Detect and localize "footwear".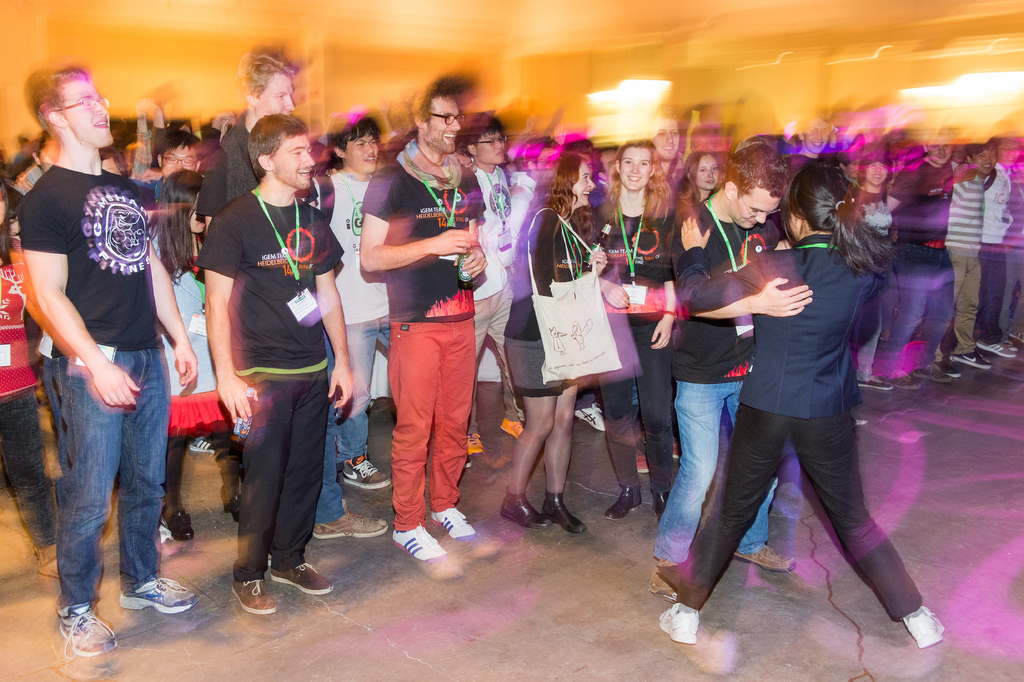
Localized at box=[394, 517, 451, 558].
